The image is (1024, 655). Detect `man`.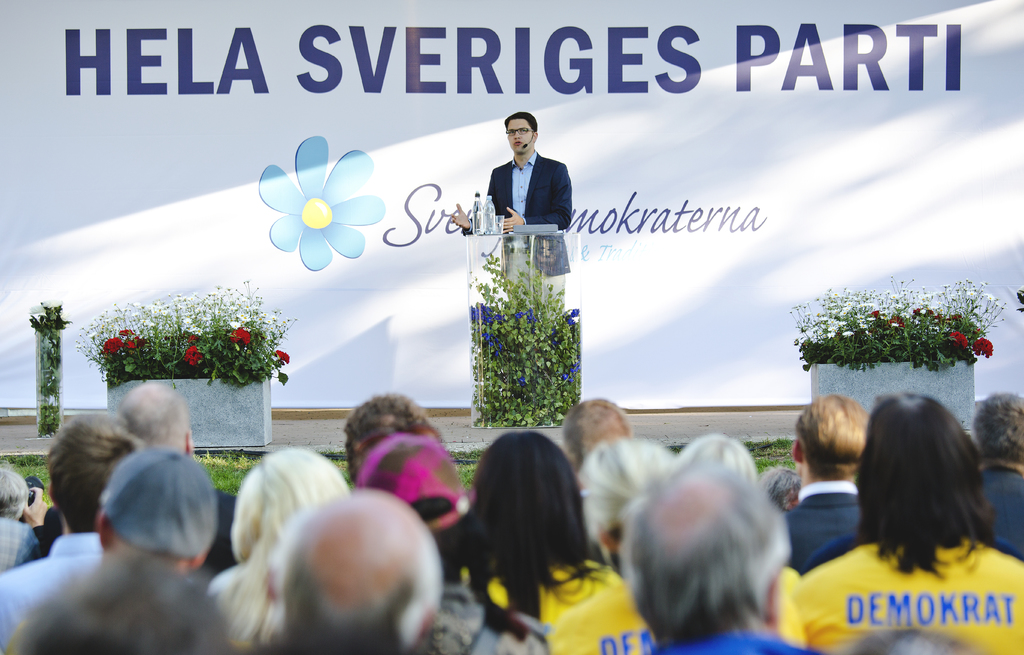
Detection: detection(620, 464, 820, 654).
